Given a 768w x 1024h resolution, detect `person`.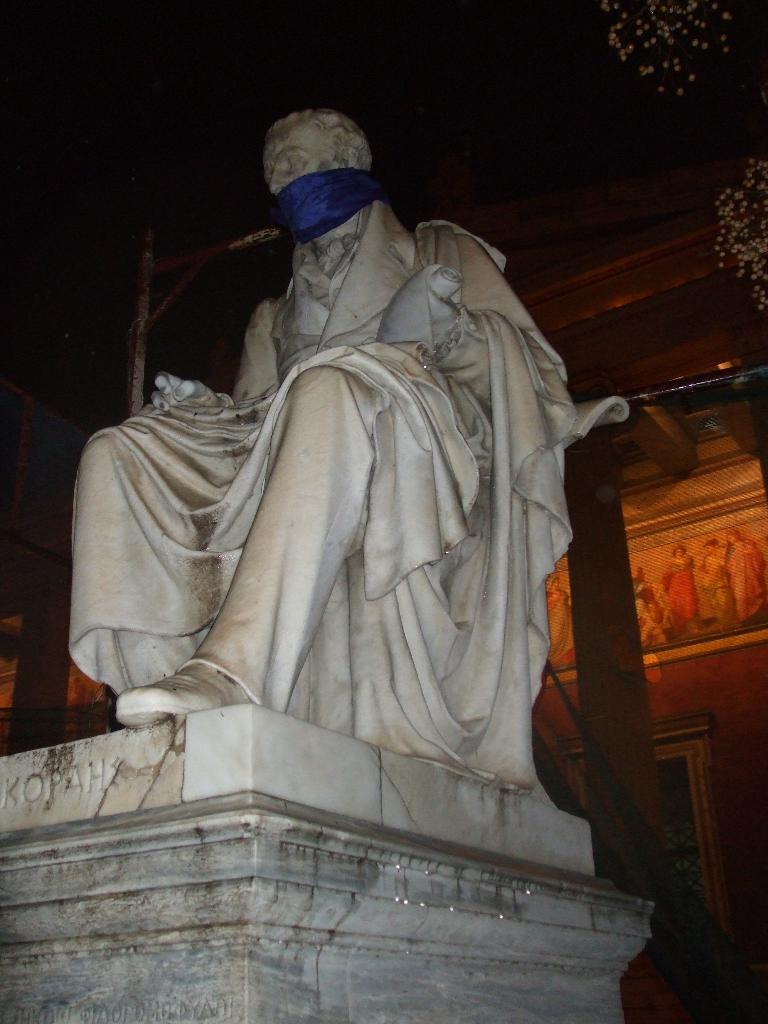
locate(66, 104, 577, 804).
